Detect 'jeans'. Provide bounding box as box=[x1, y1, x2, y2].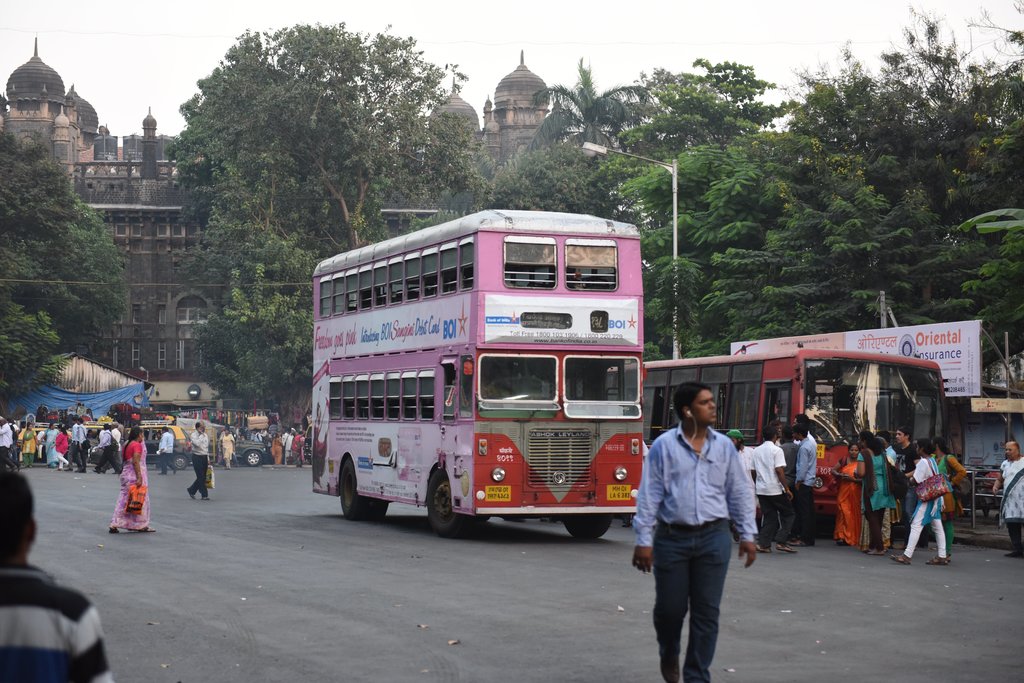
box=[184, 459, 209, 499].
